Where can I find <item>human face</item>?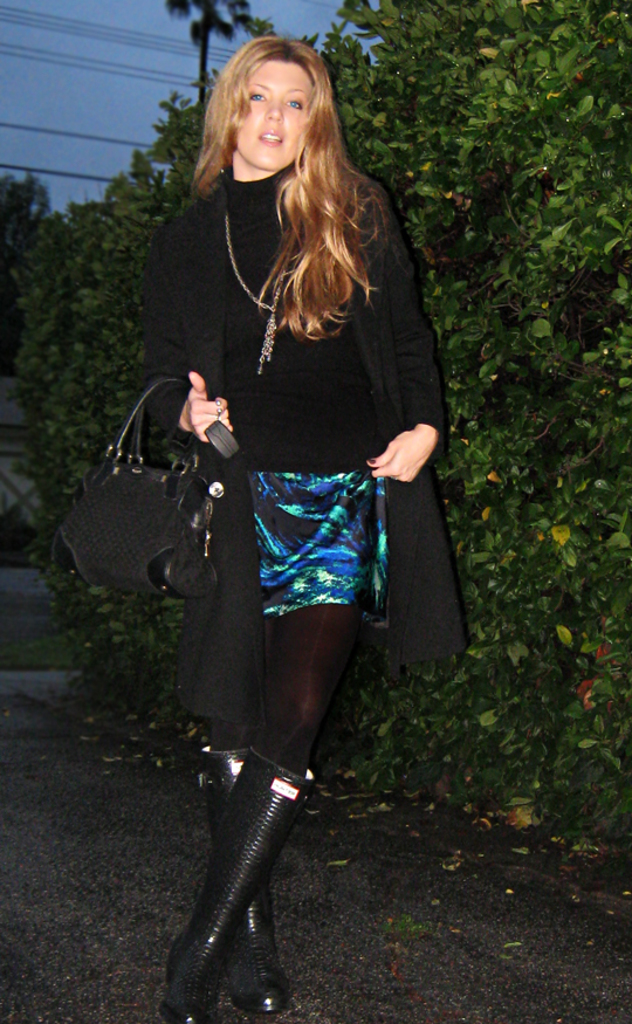
You can find it at bbox(228, 56, 321, 169).
